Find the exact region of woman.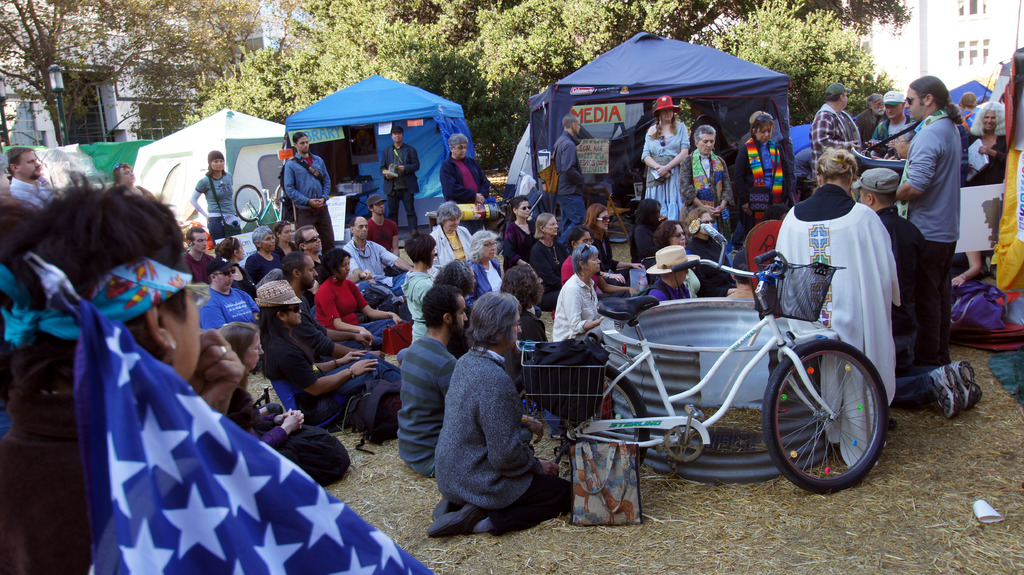
Exact region: (x1=462, y1=228, x2=504, y2=306).
